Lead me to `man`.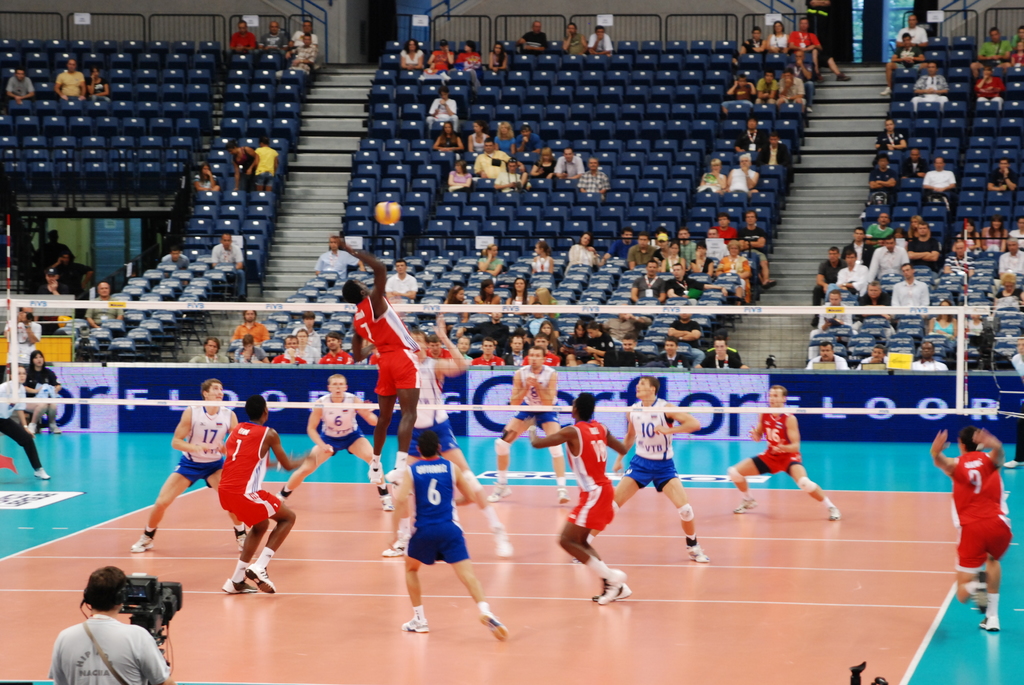
Lead to (left=849, top=281, right=890, bottom=320).
